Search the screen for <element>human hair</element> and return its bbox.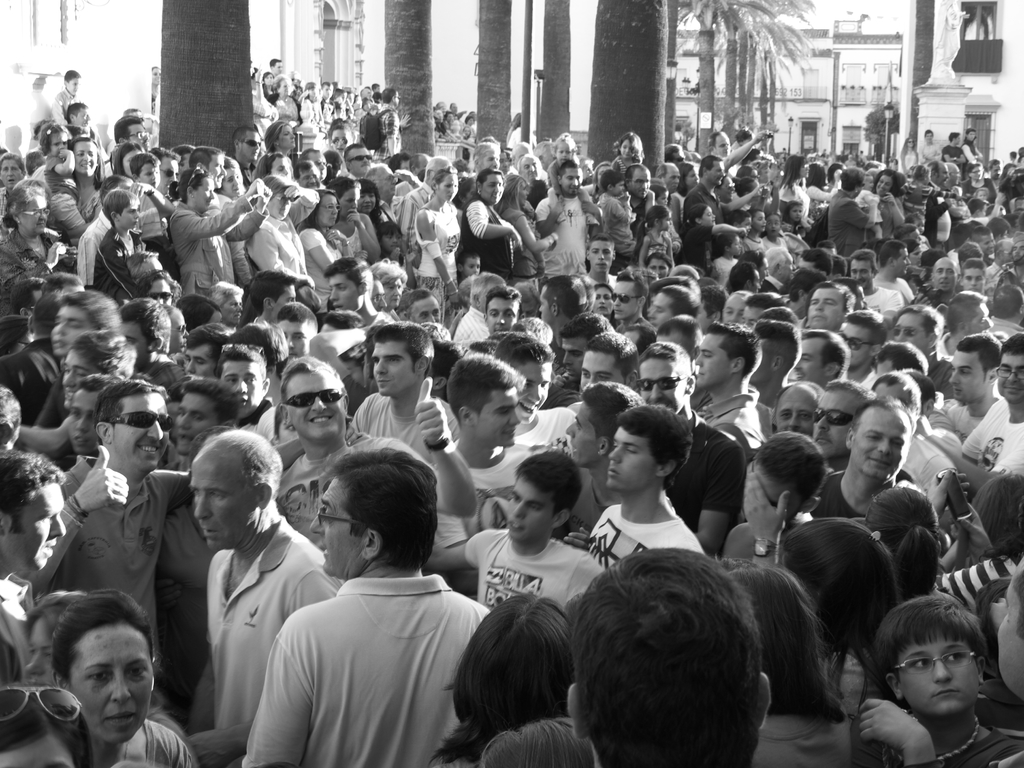
Found: 29, 581, 82, 628.
